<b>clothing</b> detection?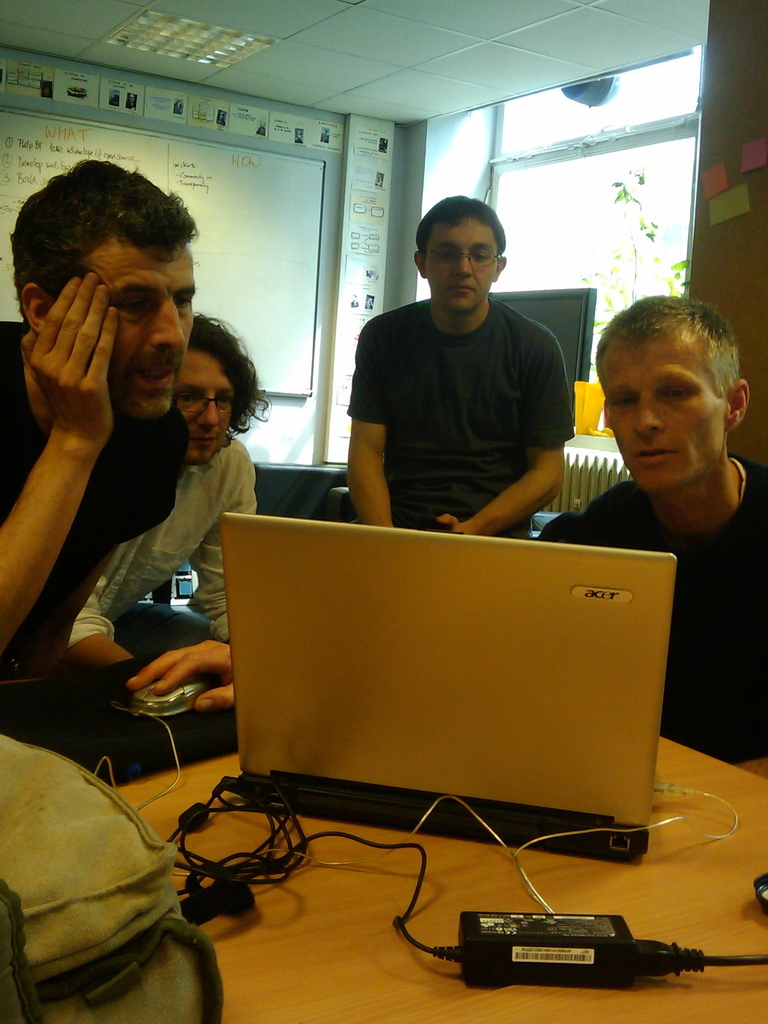
0:318:172:669
